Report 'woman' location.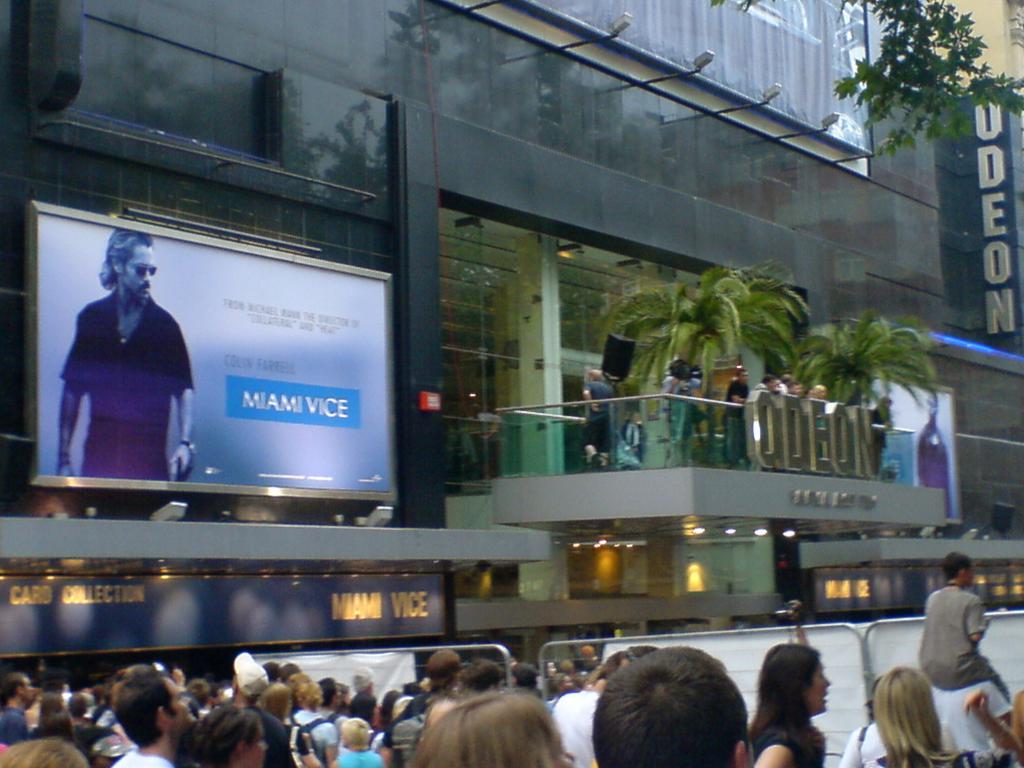
Report: [40, 693, 65, 716].
